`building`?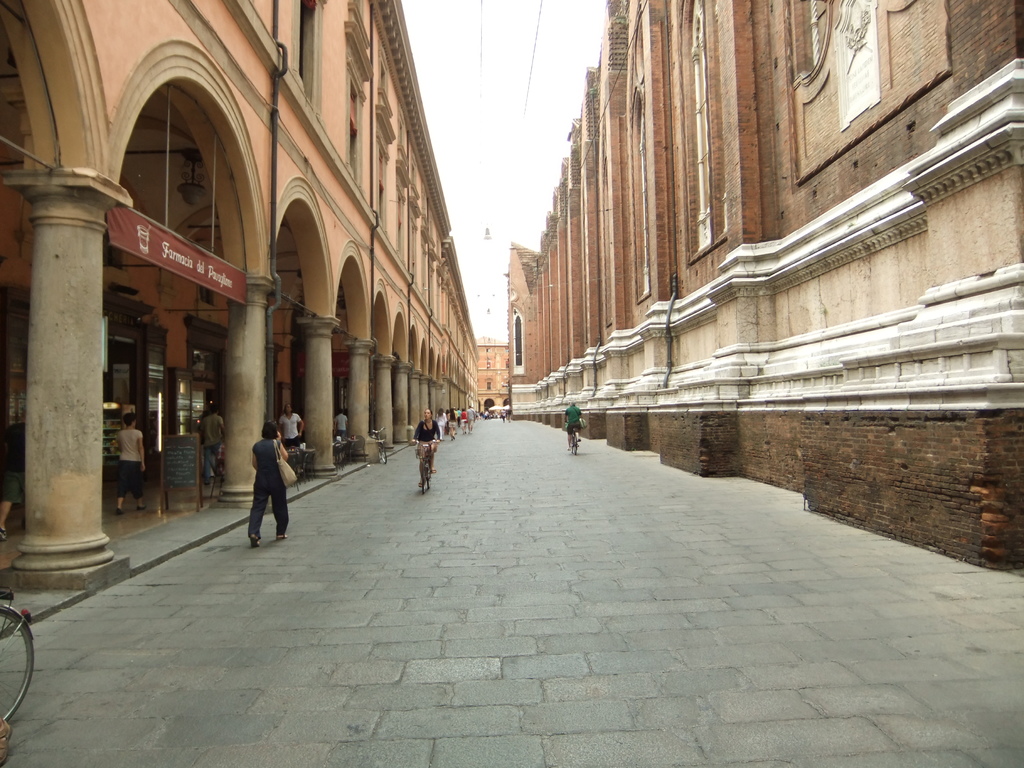
BBox(502, 0, 1023, 570)
